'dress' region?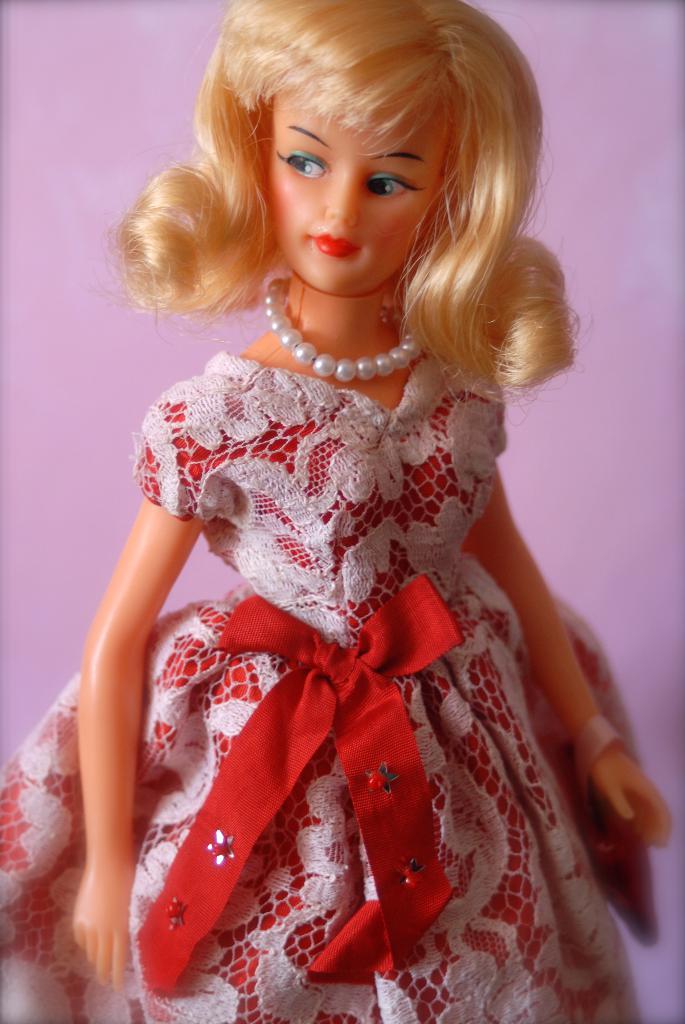
(left=0, top=349, right=653, bottom=1023)
